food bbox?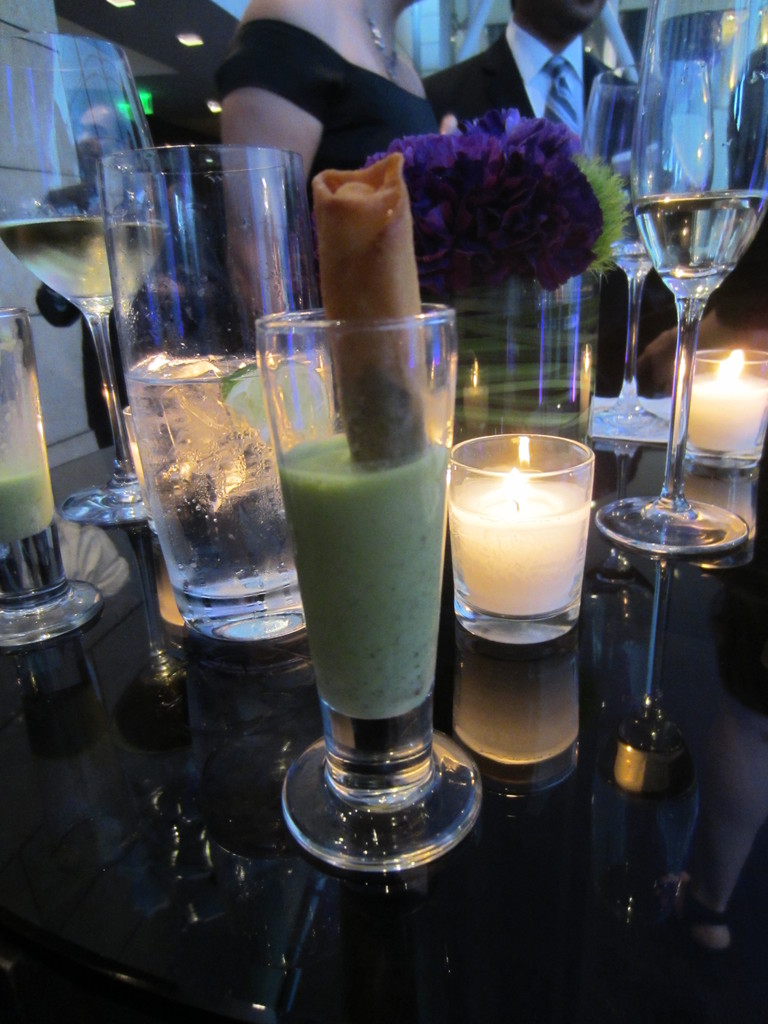
{"x1": 305, "y1": 162, "x2": 448, "y2": 344}
